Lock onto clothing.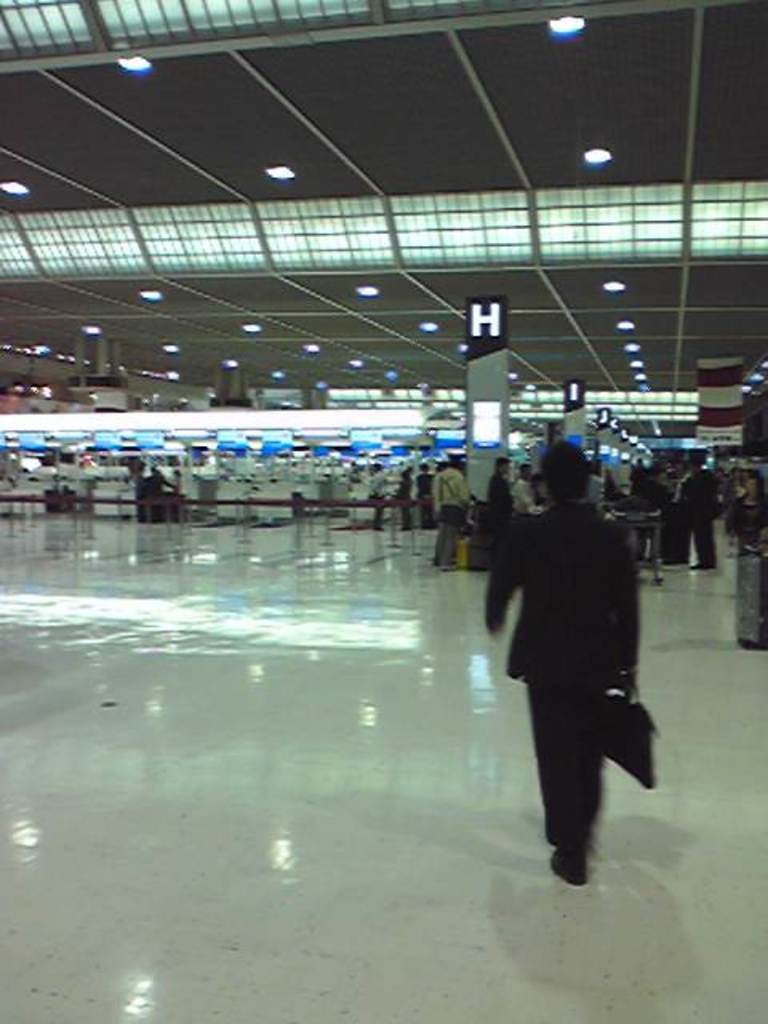
Locked: detection(686, 466, 718, 566).
